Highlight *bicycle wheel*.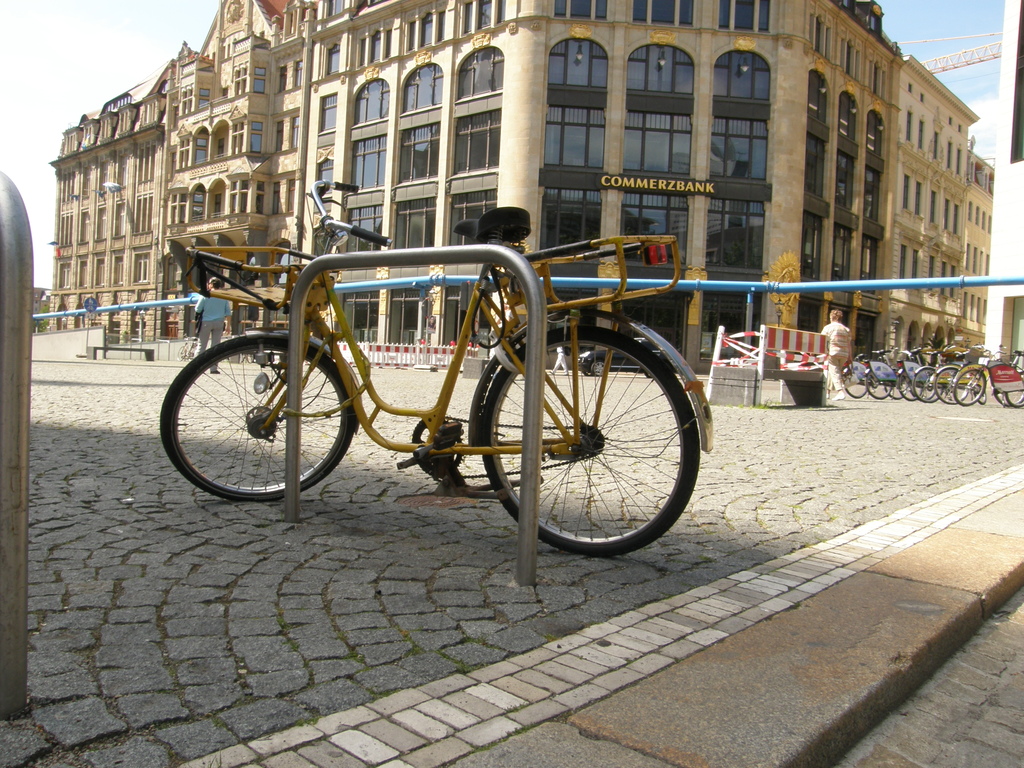
Highlighted region: (x1=1005, y1=389, x2=1023, y2=409).
